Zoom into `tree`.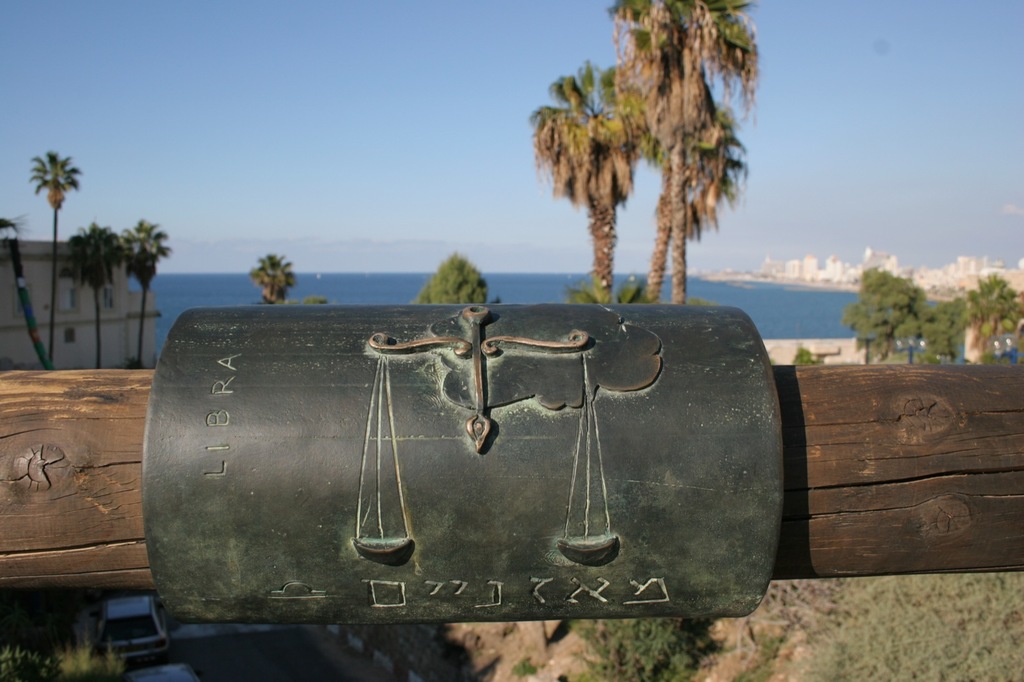
Zoom target: x1=535 y1=58 x2=662 y2=304.
